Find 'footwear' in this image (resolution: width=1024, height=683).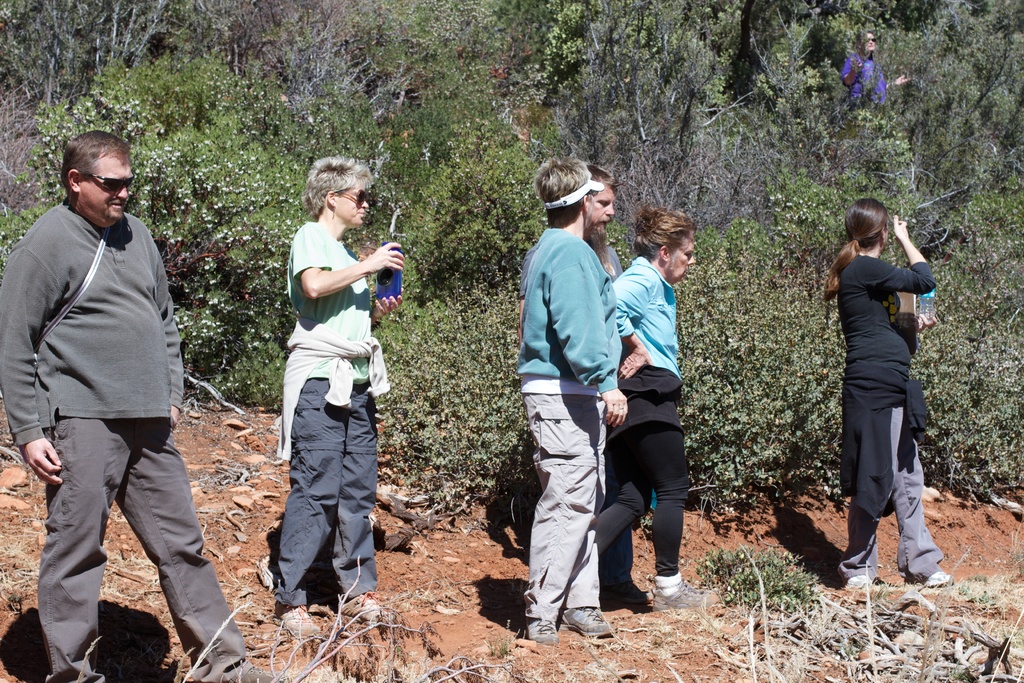
select_region(648, 579, 720, 609).
